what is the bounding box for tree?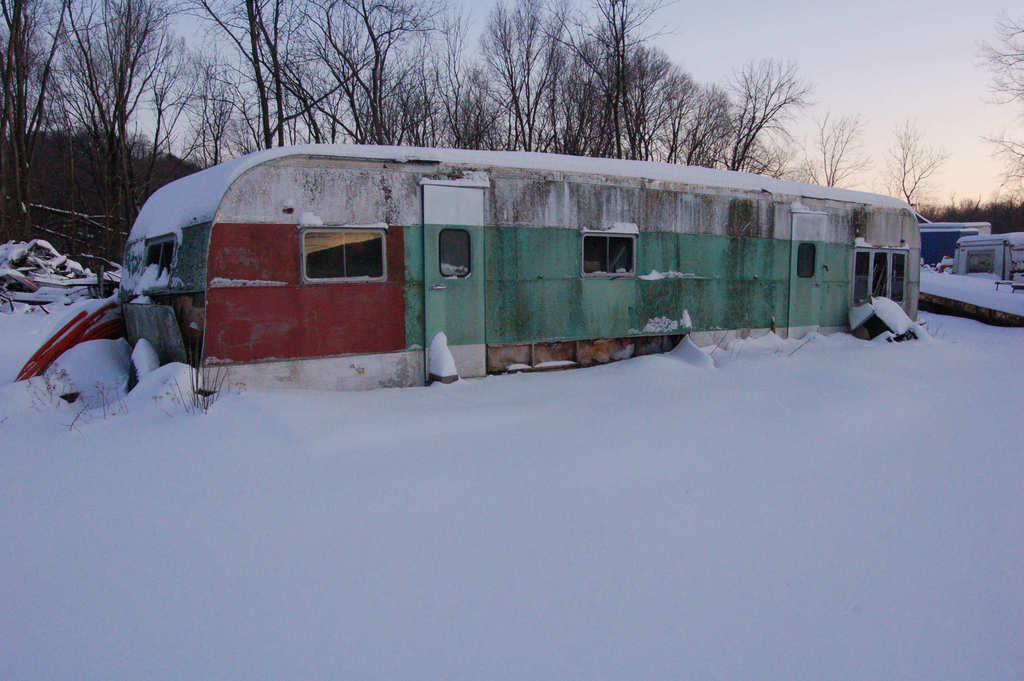
{"x1": 871, "y1": 111, "x2": 944, "y2": 206}.
